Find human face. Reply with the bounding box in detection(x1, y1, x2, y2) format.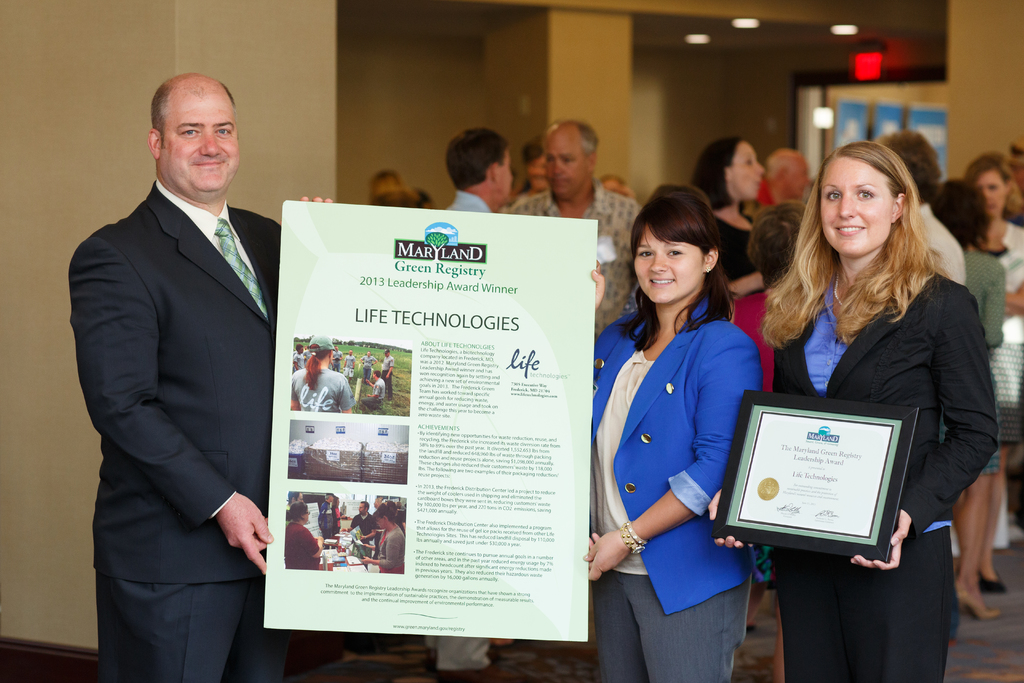
detection(166, 83, 242, 190).
